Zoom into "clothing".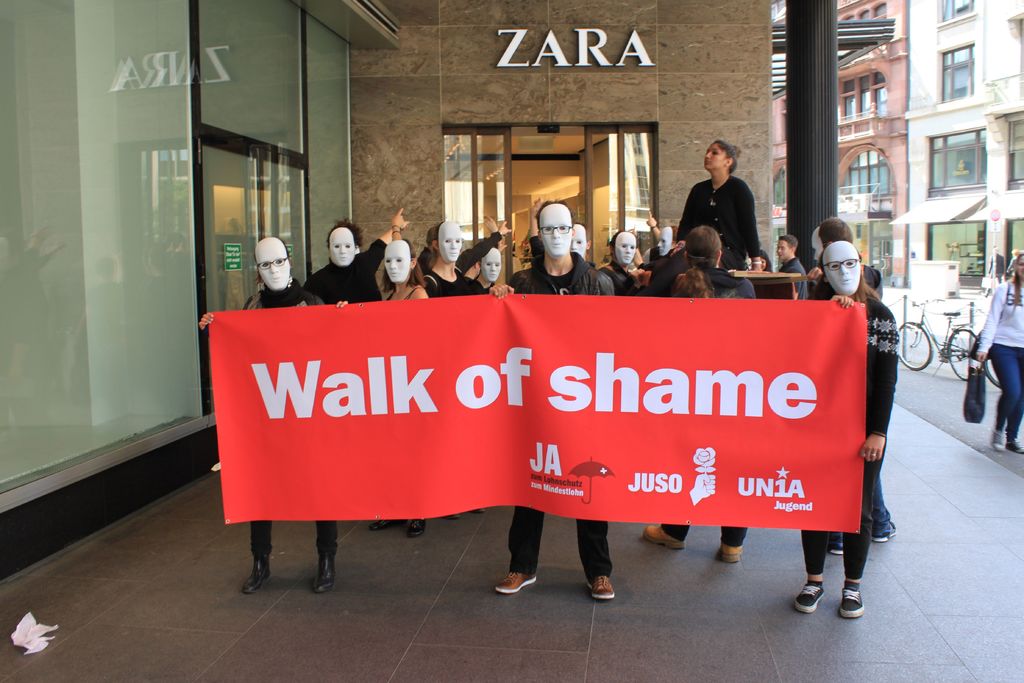
Zoom target: bbox=[508, 247, 614, 299].
